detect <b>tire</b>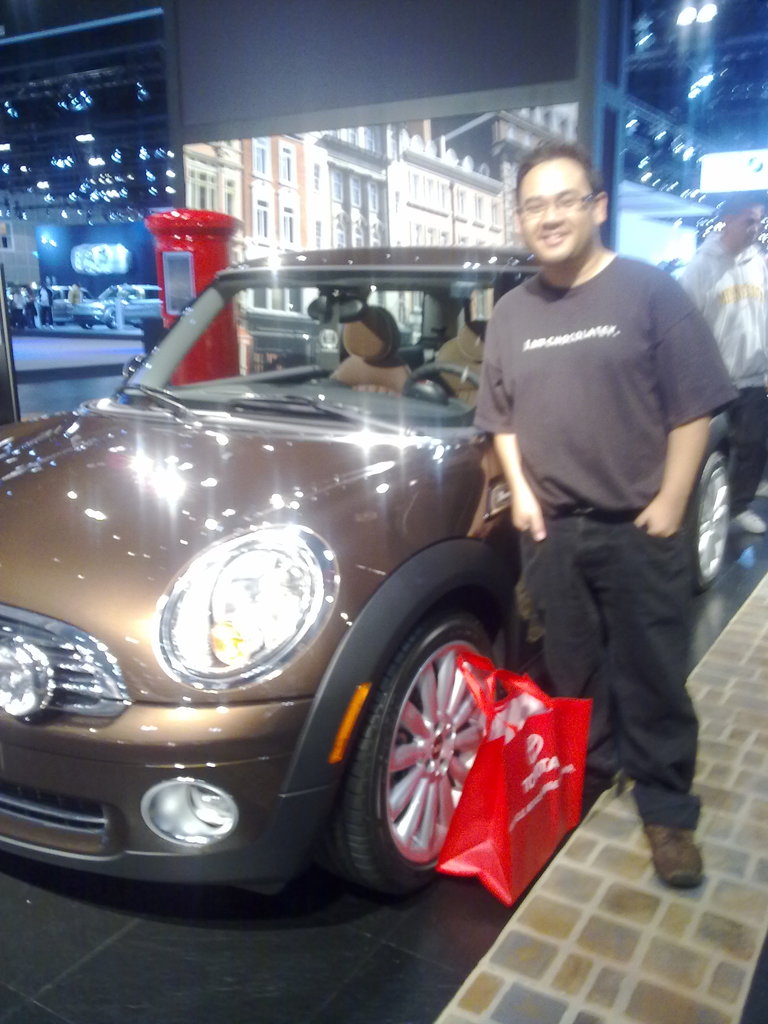
region(77, 322, 95, 327)
